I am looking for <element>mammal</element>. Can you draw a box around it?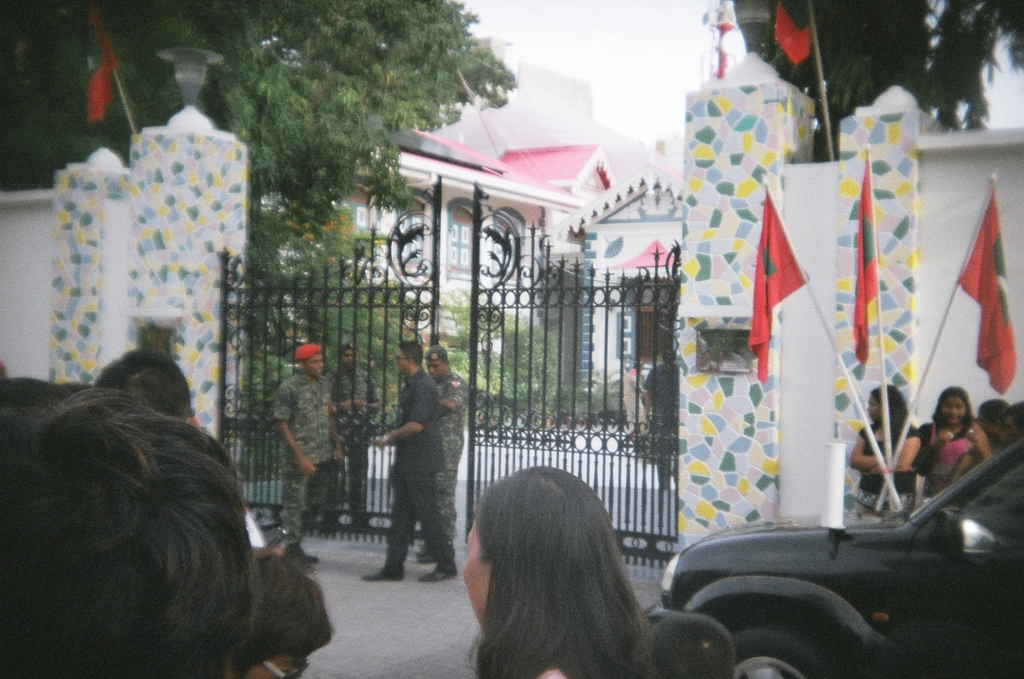
Sure, the bounding box is (left=428, top=344, right=472, bottom=545).
